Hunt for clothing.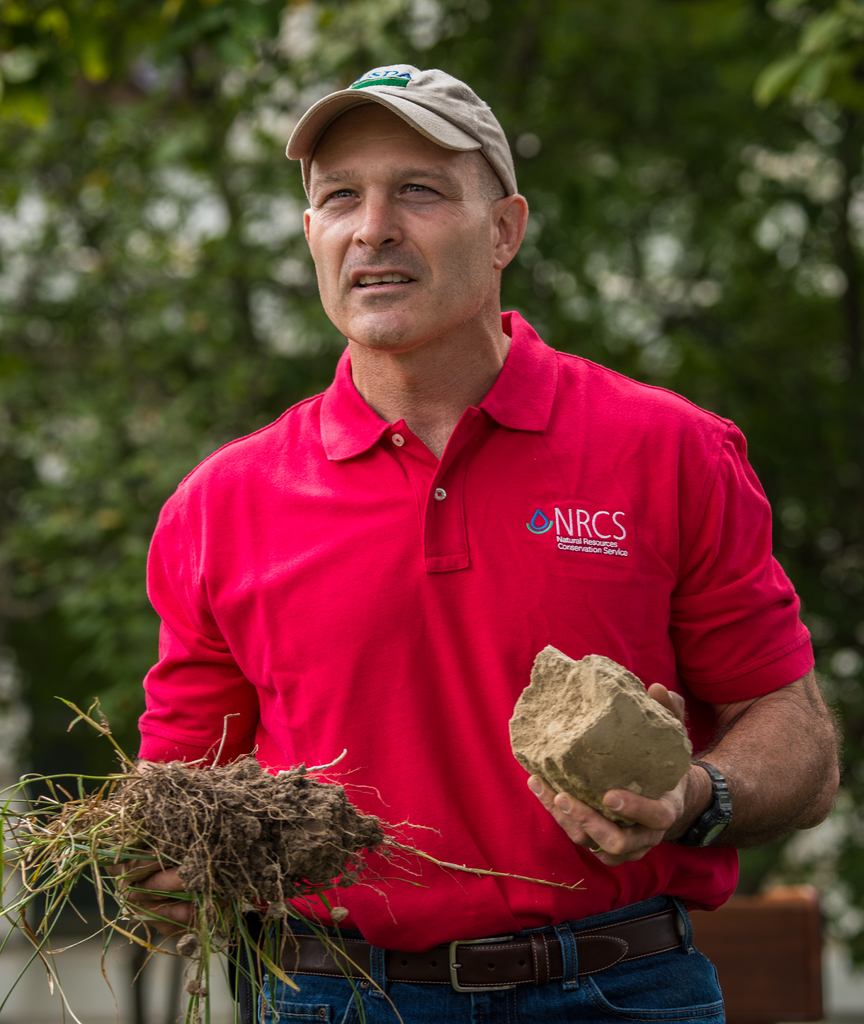
Hunted down at box=[148, 227, 801, 957].
